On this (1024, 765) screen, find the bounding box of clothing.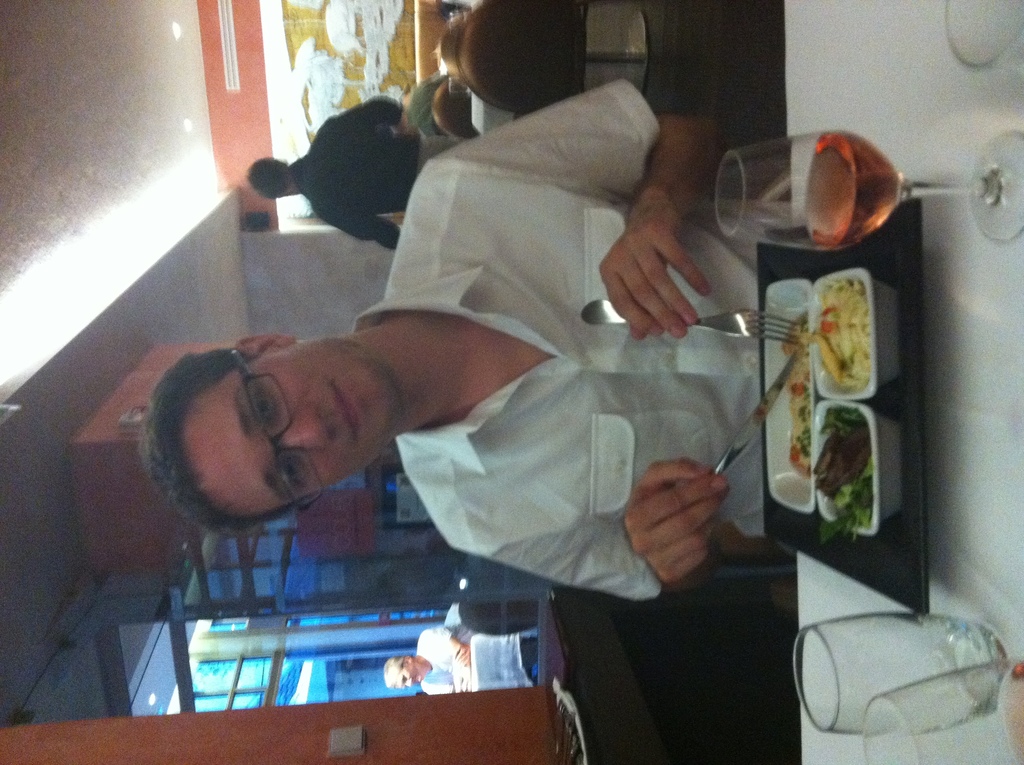
Bounding box: 416:623:469:695.
